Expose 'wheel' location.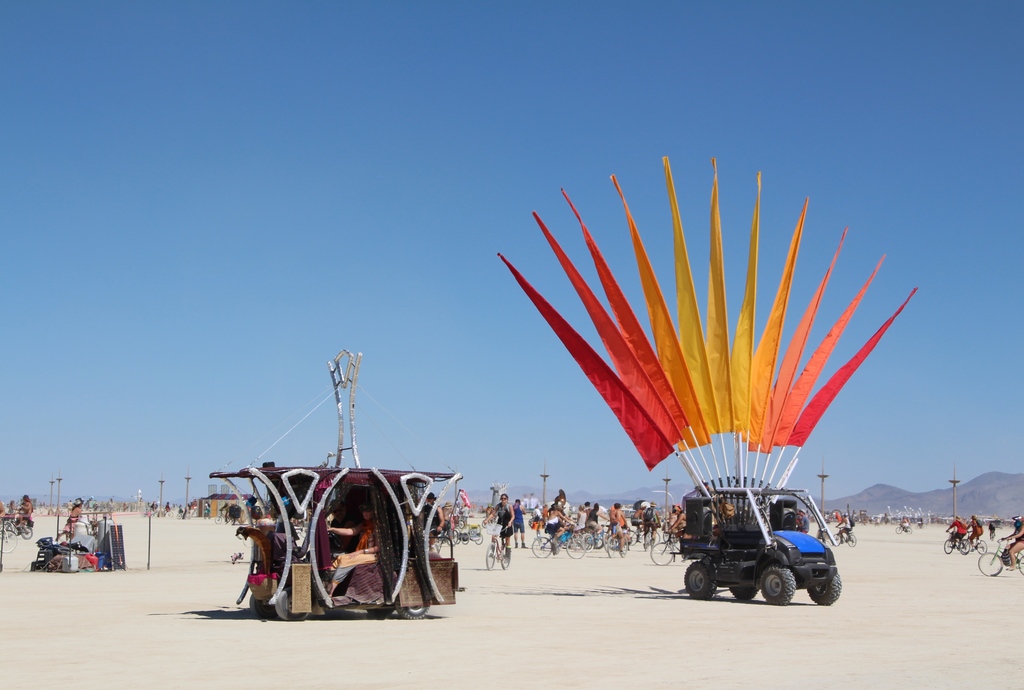
Exposed at <box>19,527,31,539</box>.
